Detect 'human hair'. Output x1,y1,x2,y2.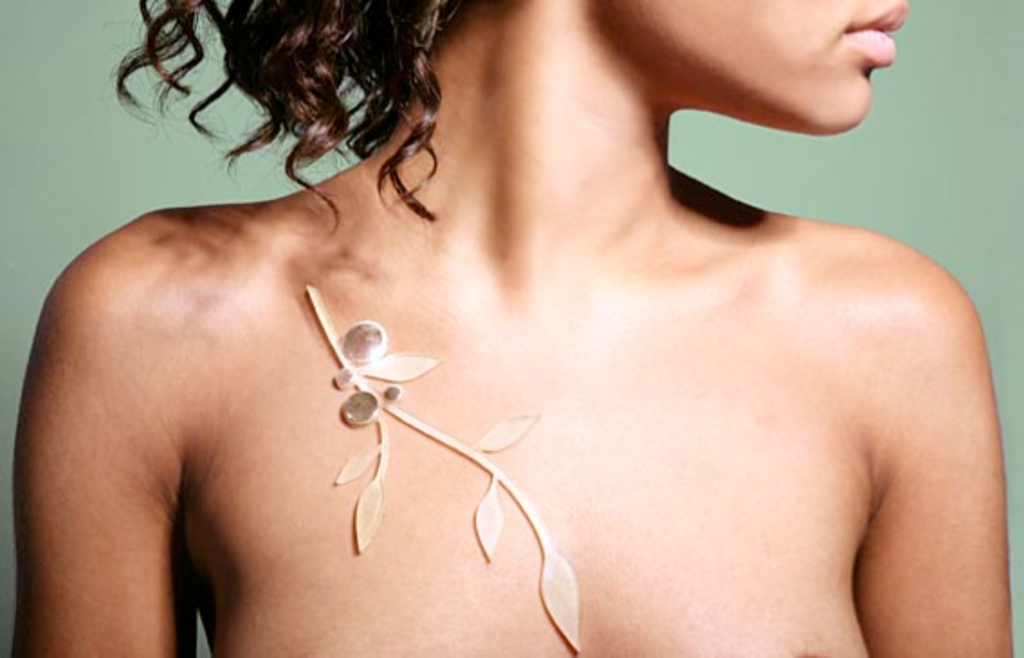
99,0,460,227.
